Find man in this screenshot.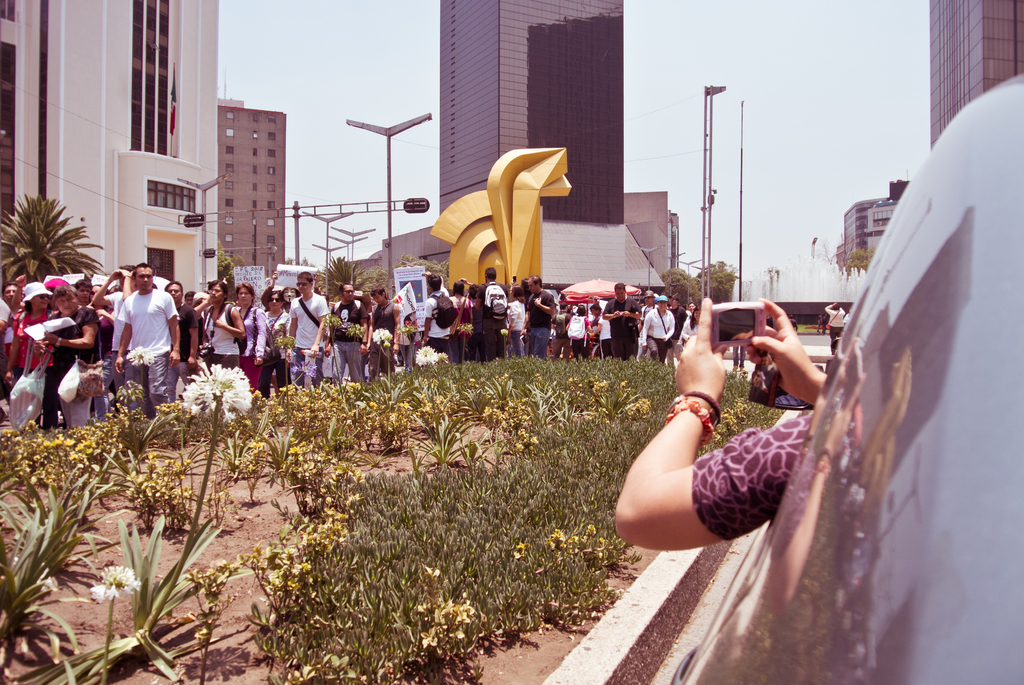
The bounding box for man is <box>1,281,21,353</box>.
